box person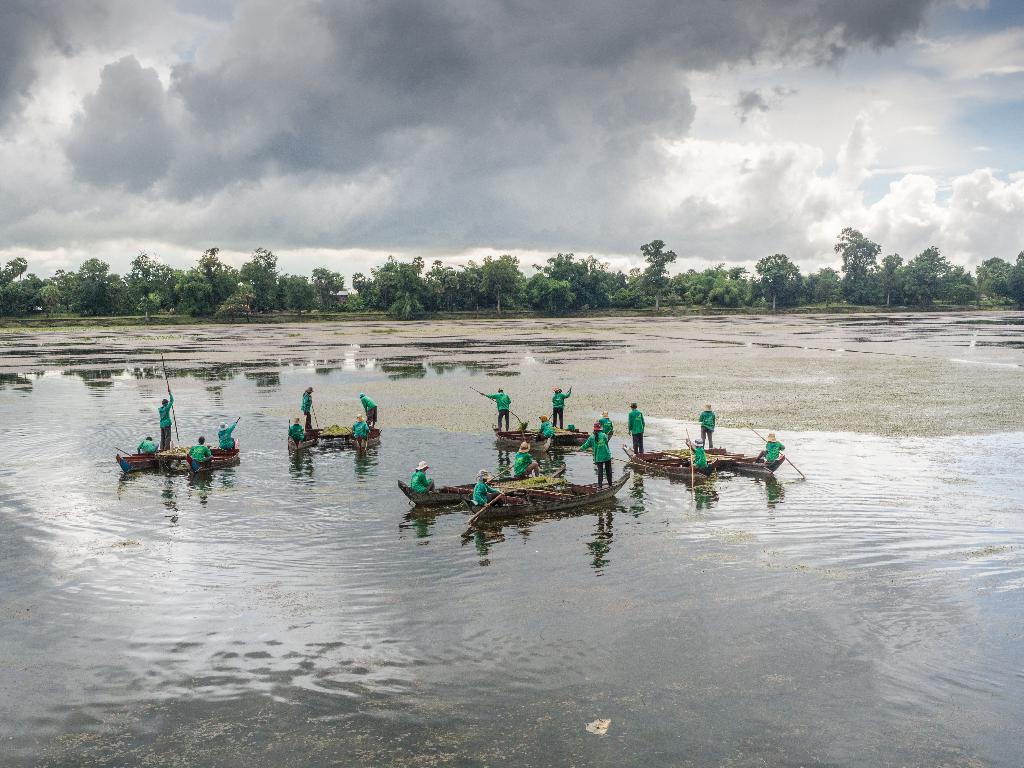
[513, 440, 539, 479]
